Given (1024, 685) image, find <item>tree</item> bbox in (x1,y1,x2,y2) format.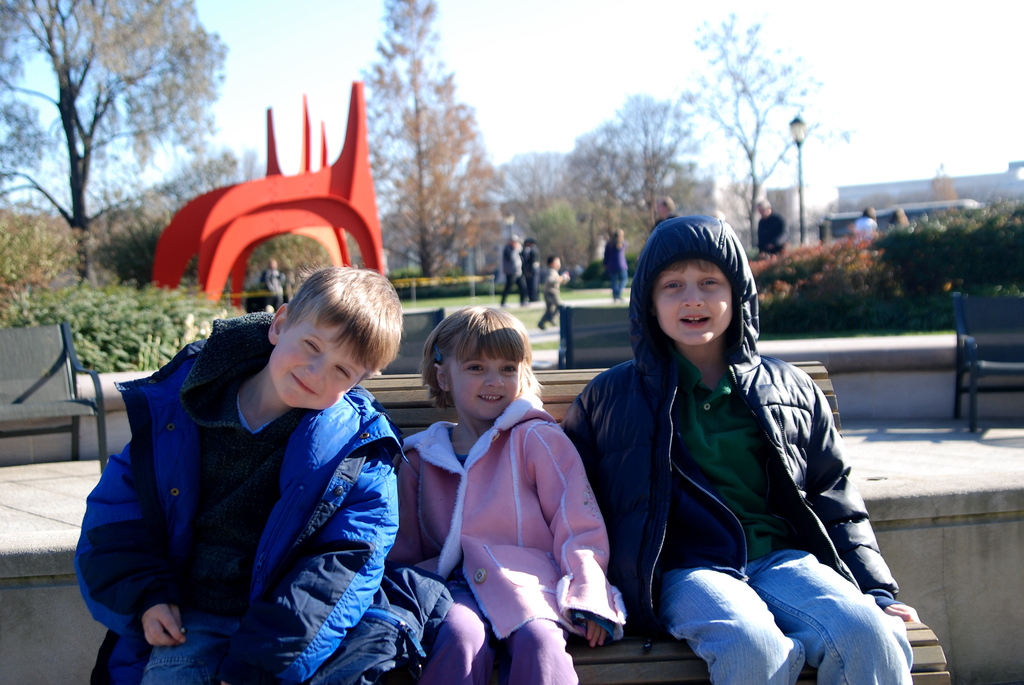
(0,0,252,279).
